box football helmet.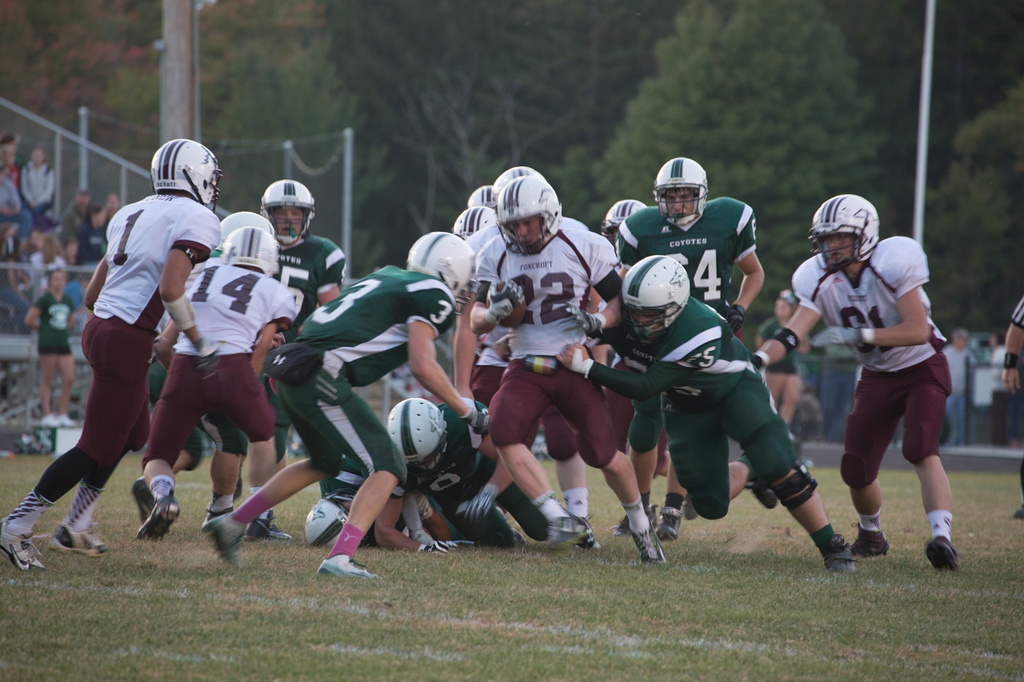
{"left": 391, "top": 397, "right": 454, "bottom": 475}.
